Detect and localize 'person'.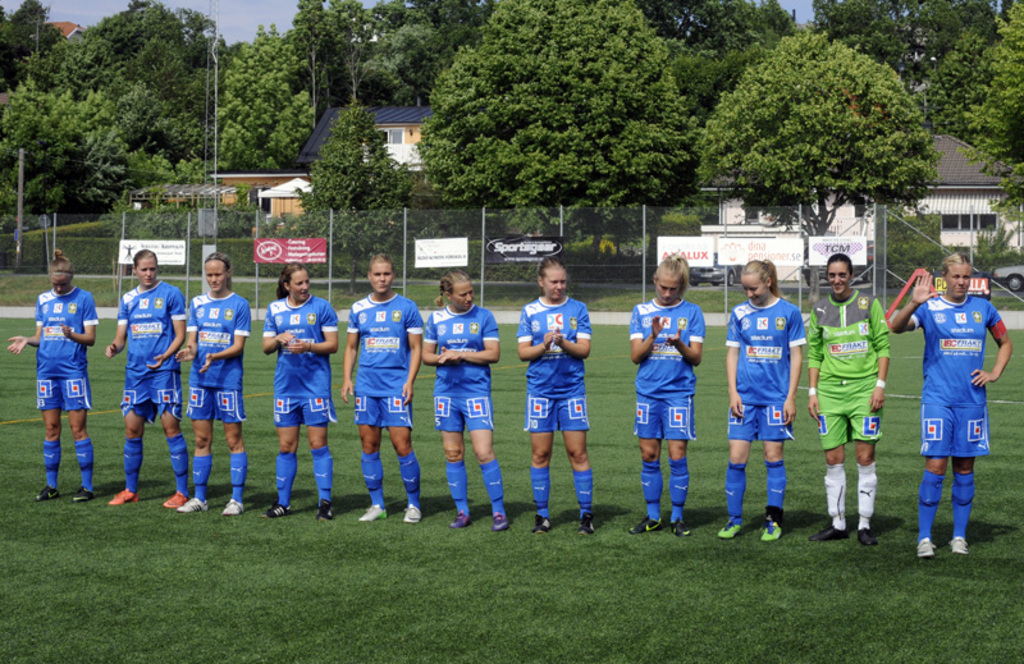
Localized at 810/253/892/544.
